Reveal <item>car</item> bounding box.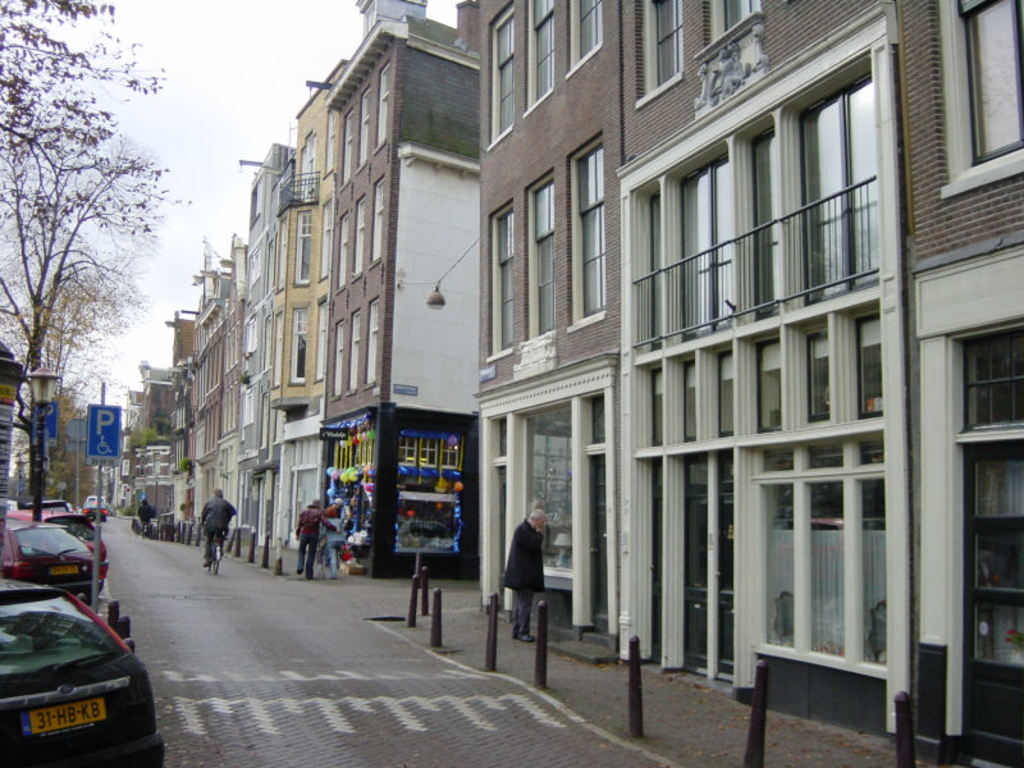
Revealed: left=4, top=536, right=143, bottom=765.
